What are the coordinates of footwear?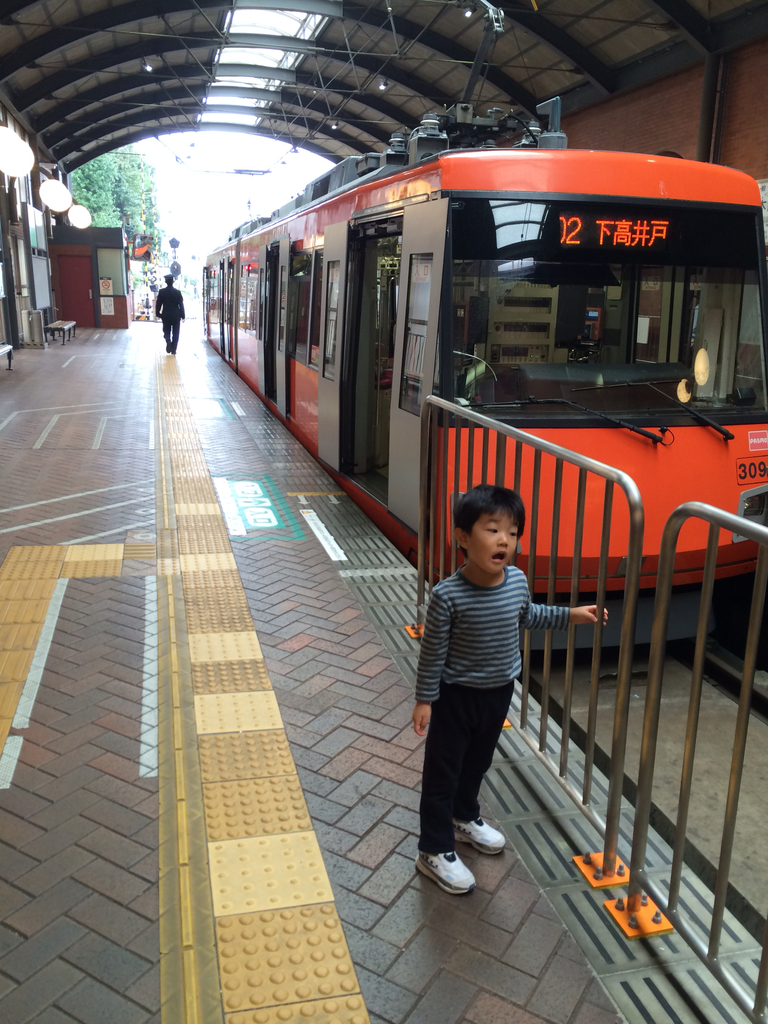
445/817/508/852.
